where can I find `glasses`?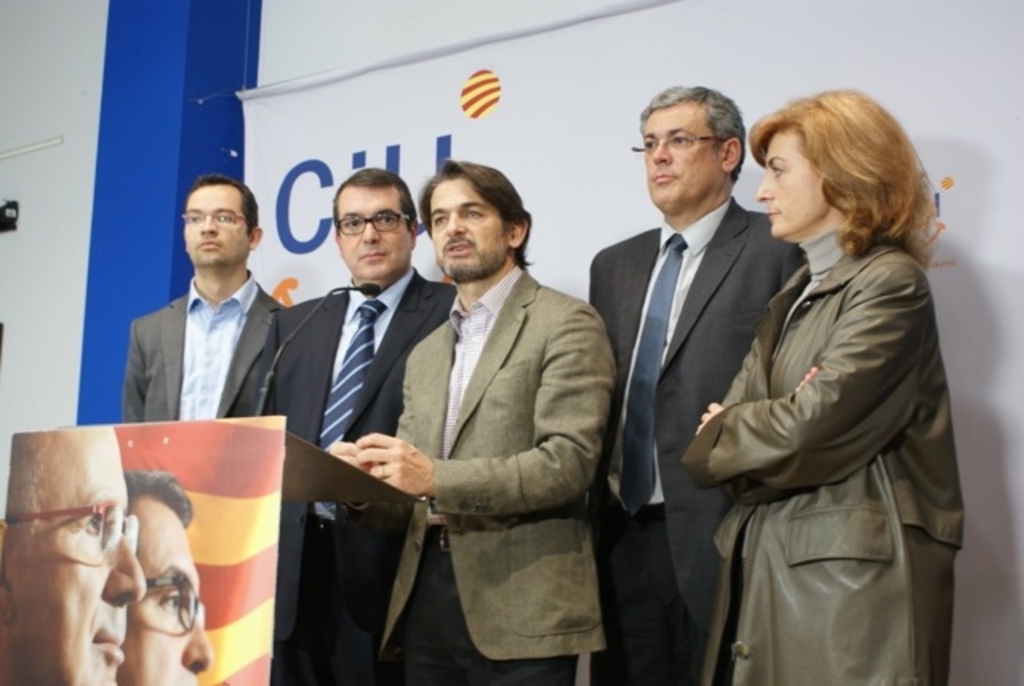
You can find it at box(178, 211, 250, 229).
